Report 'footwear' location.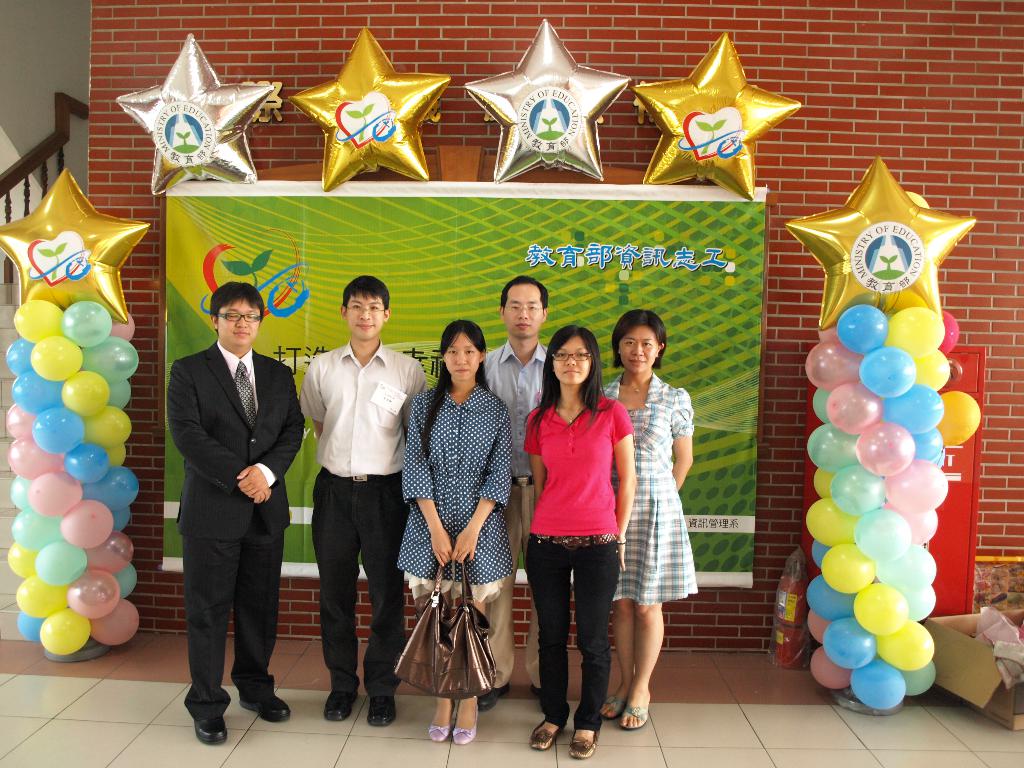
Report: 566,726,598,756.
